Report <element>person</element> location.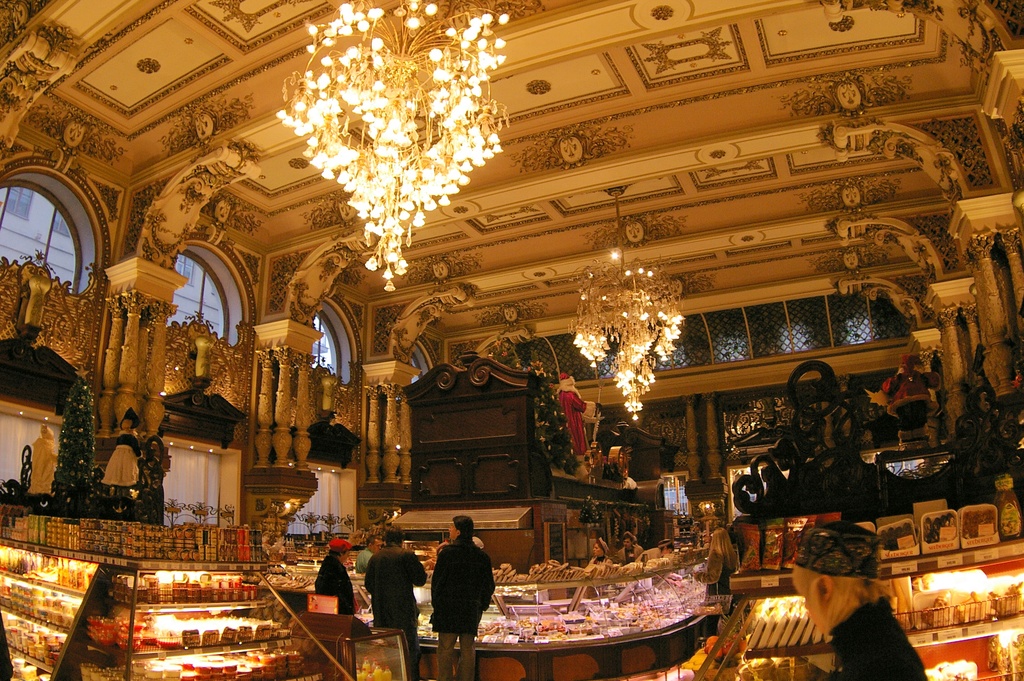
Report: <bbox>362, 520, 428, 680</bbox>.
